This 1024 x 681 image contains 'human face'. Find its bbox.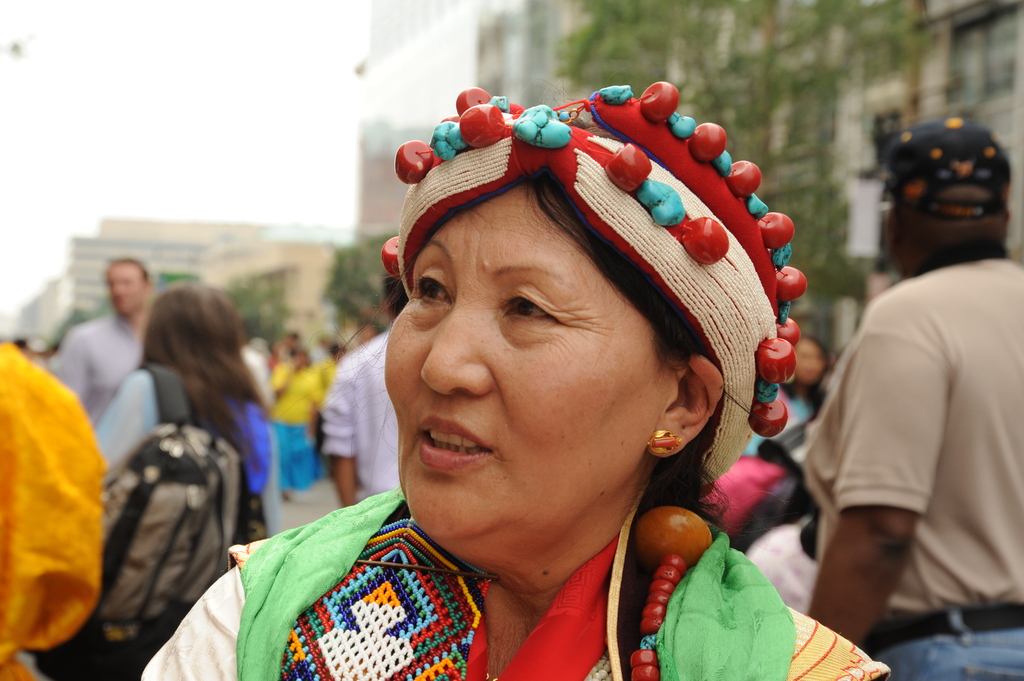
387 179 675 544.
